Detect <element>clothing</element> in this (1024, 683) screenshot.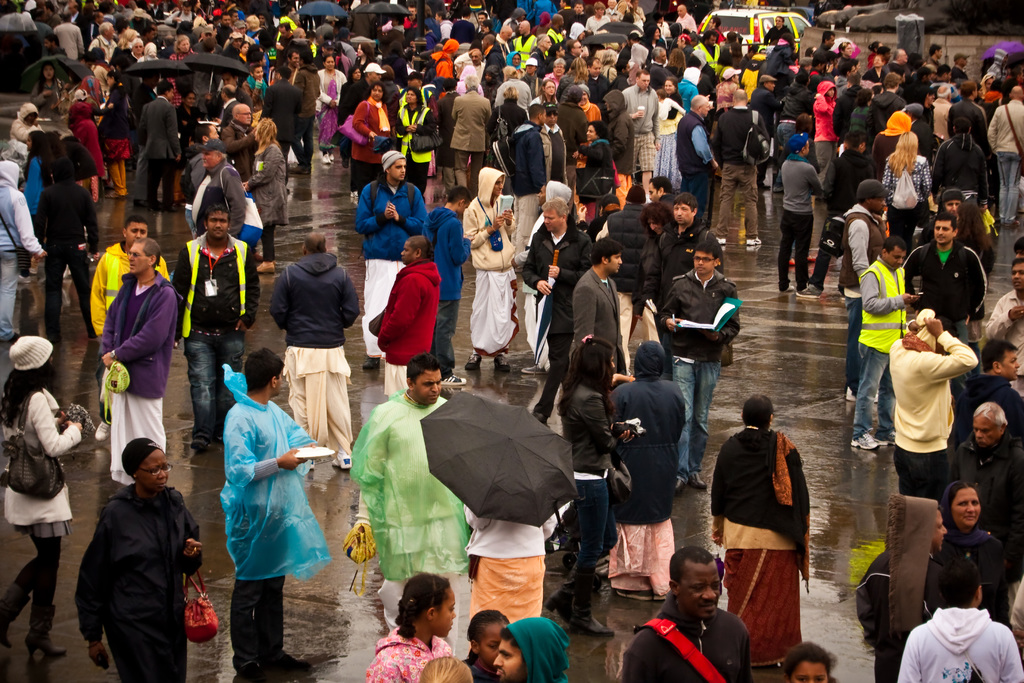
Detection: {"left": 0, "top": 378, "right": 76, "bottom": 650}.
